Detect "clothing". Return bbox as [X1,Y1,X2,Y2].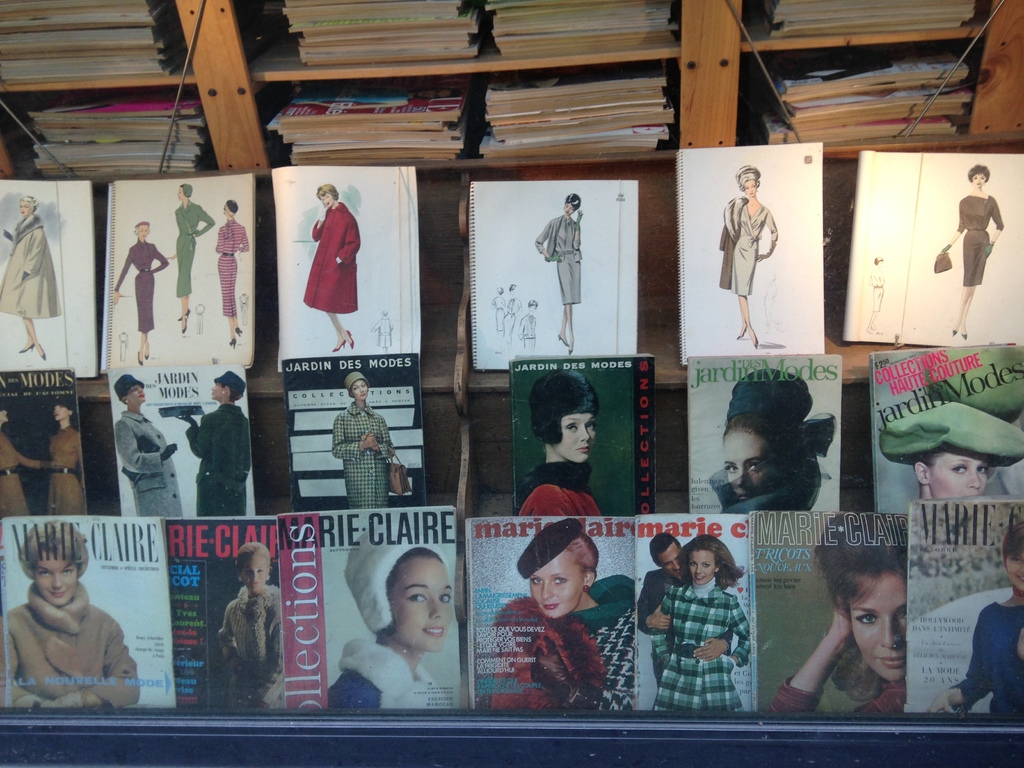
[333,403,388,506].
